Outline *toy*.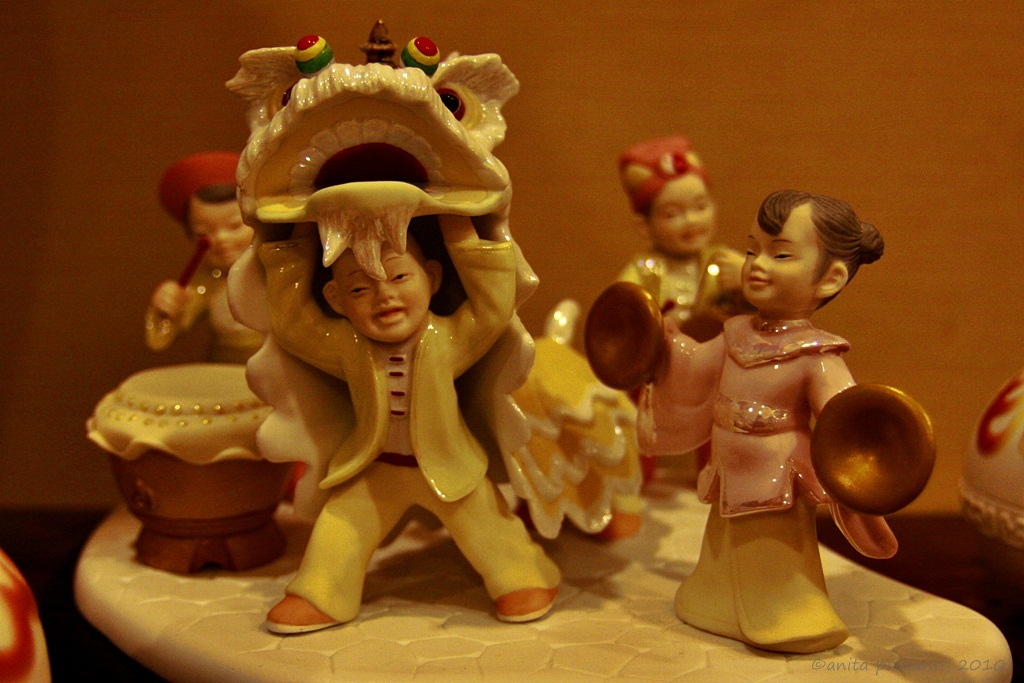
Outline: (x1=139, y1=148, x2=271, y2=356).
